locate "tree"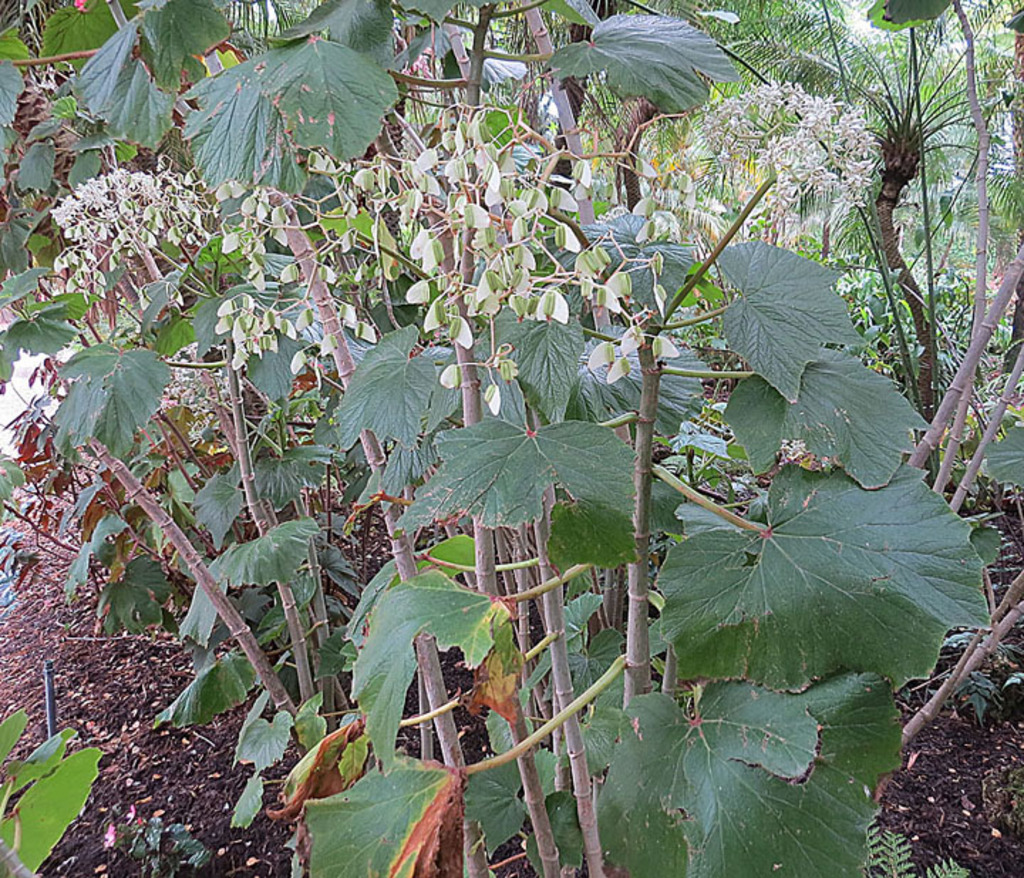
pyautogui.locateOnScreen(0, 0, 1023, 877)
